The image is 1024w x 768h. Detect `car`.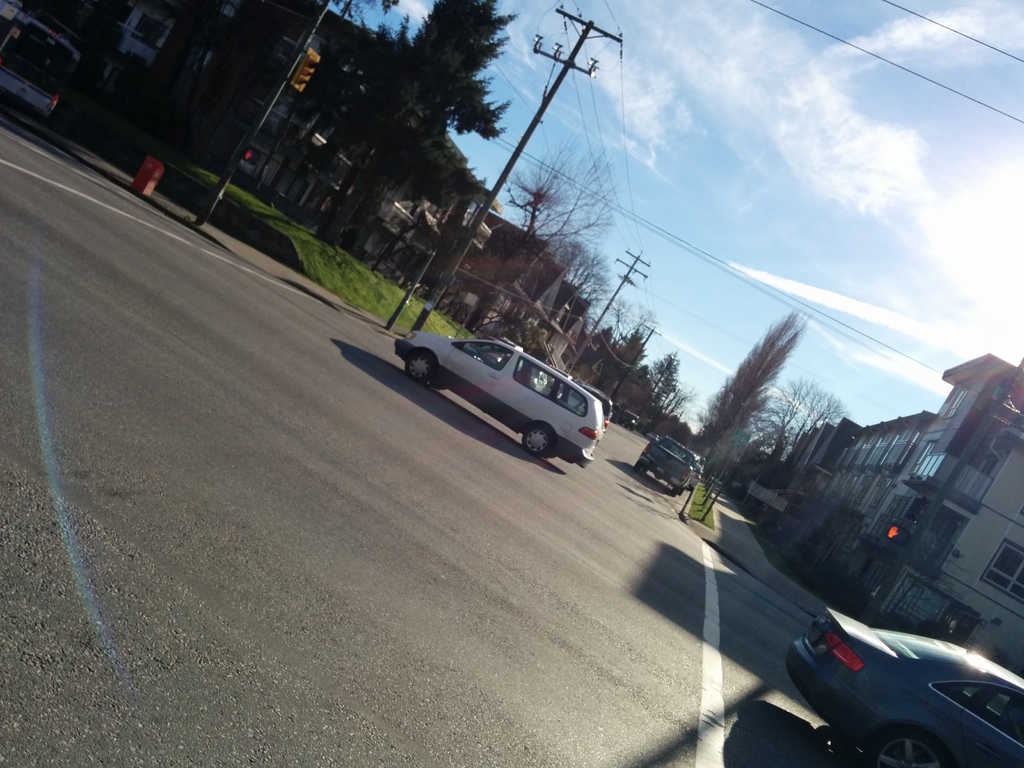
Detection: 643, 435, 698, 491.
